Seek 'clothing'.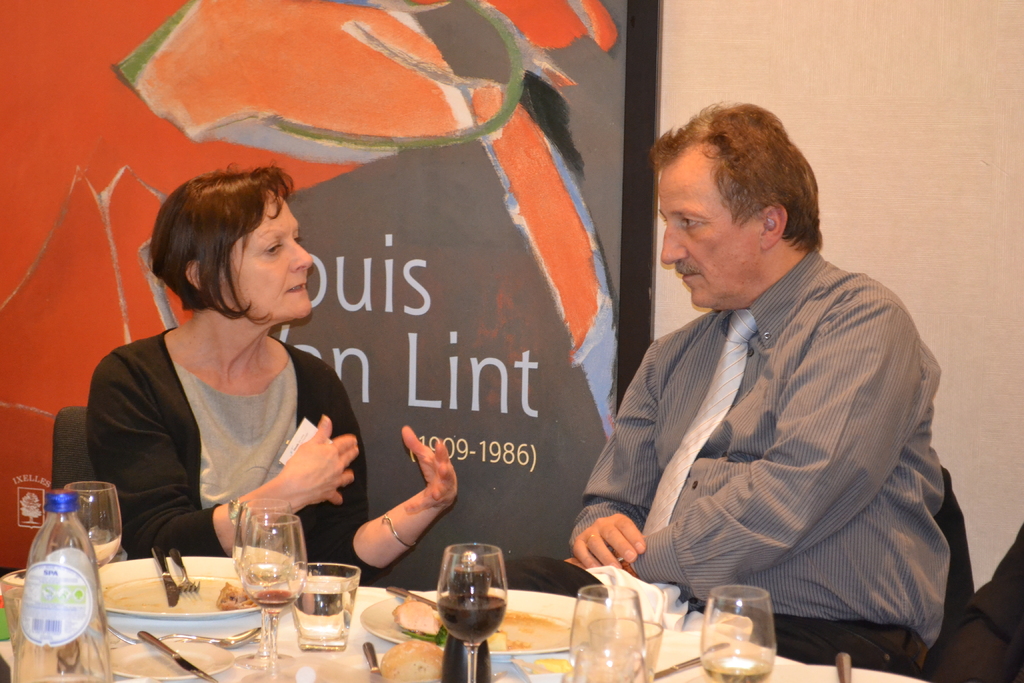
crop(70, 281, 376, 572).
